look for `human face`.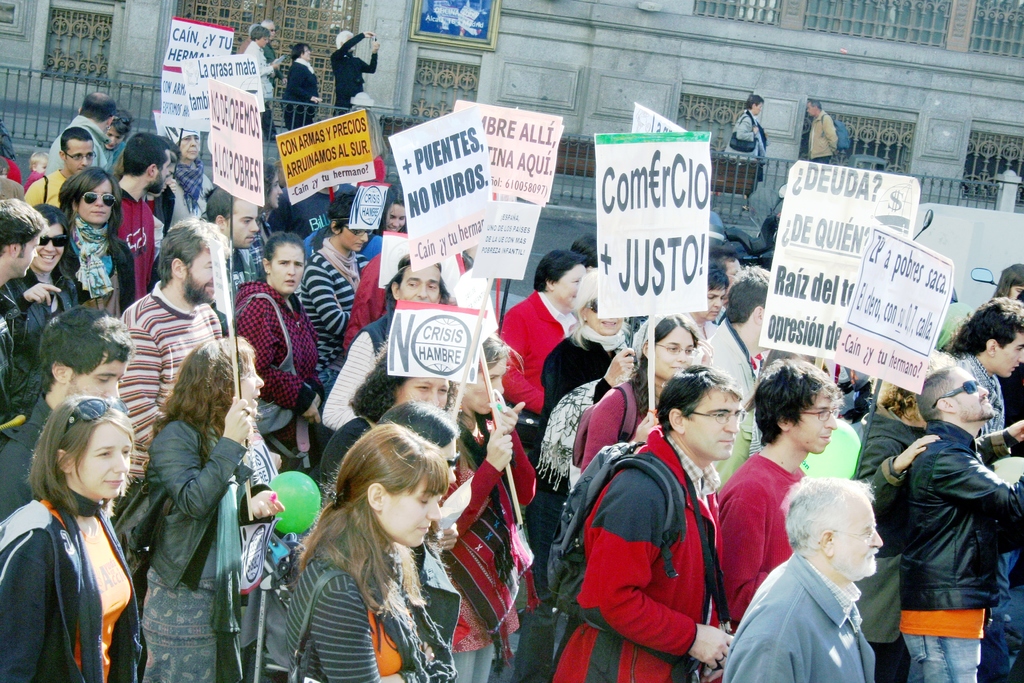
Found: 388 480 444 546.
